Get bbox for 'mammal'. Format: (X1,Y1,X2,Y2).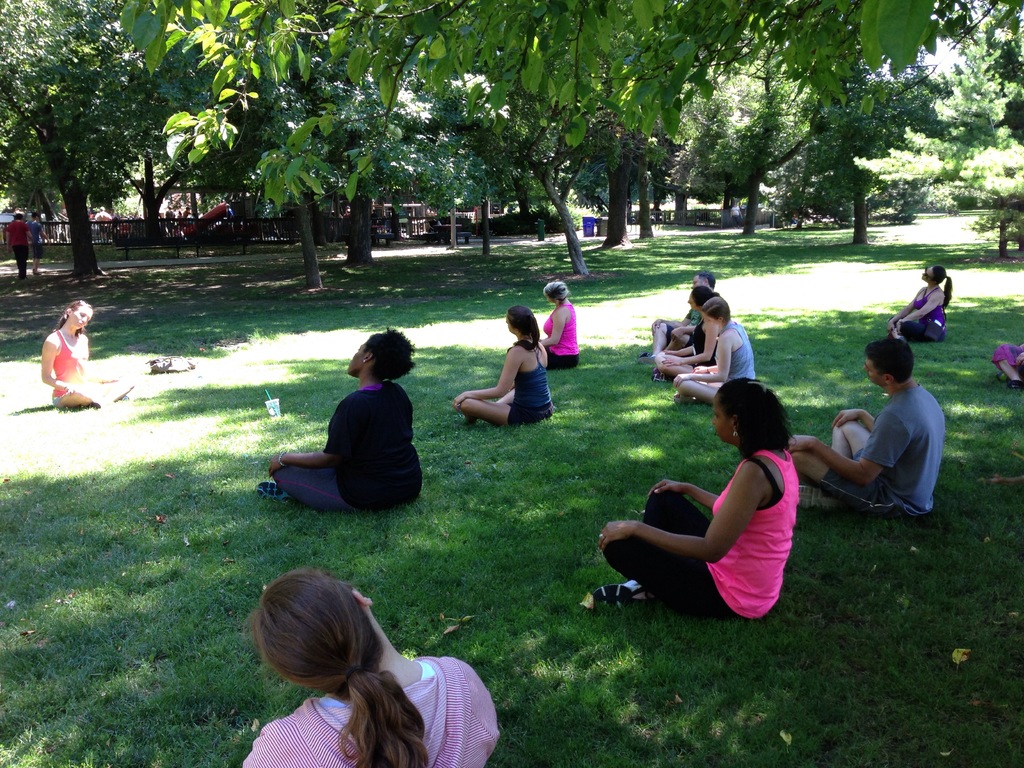
(164,207,174,238).
